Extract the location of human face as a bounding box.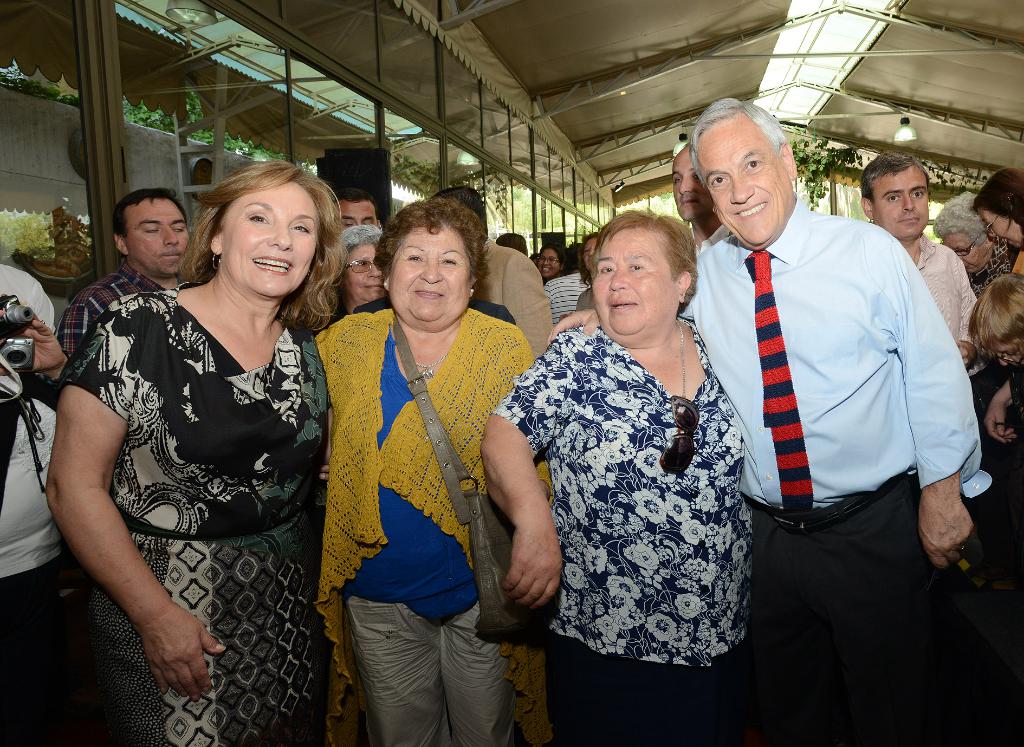
BBox(696, 116, 795, 248).
